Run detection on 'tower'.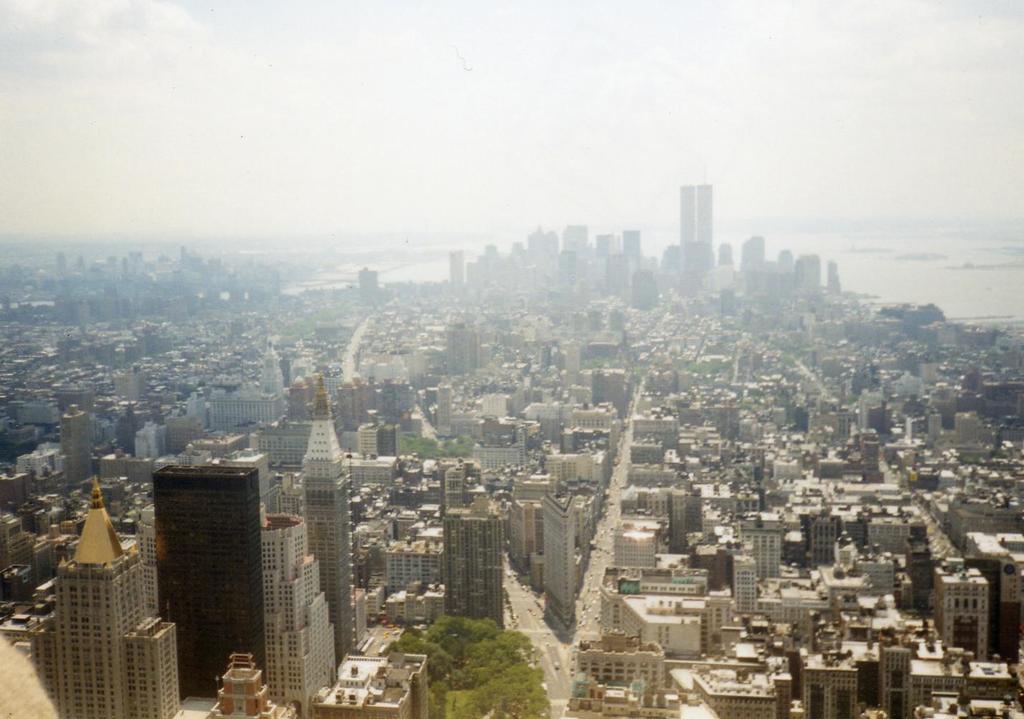
Result: (x1=29, y1=476, x2=179, y2=718).
